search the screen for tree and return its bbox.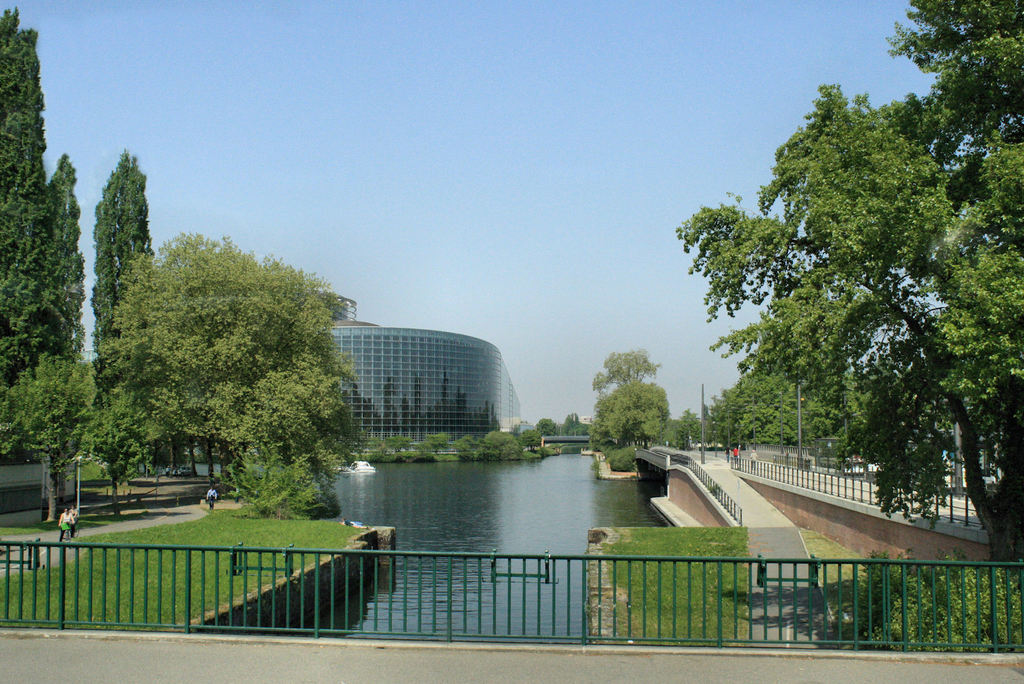
Found: left=419, top=440, right=435, bottom=457.
